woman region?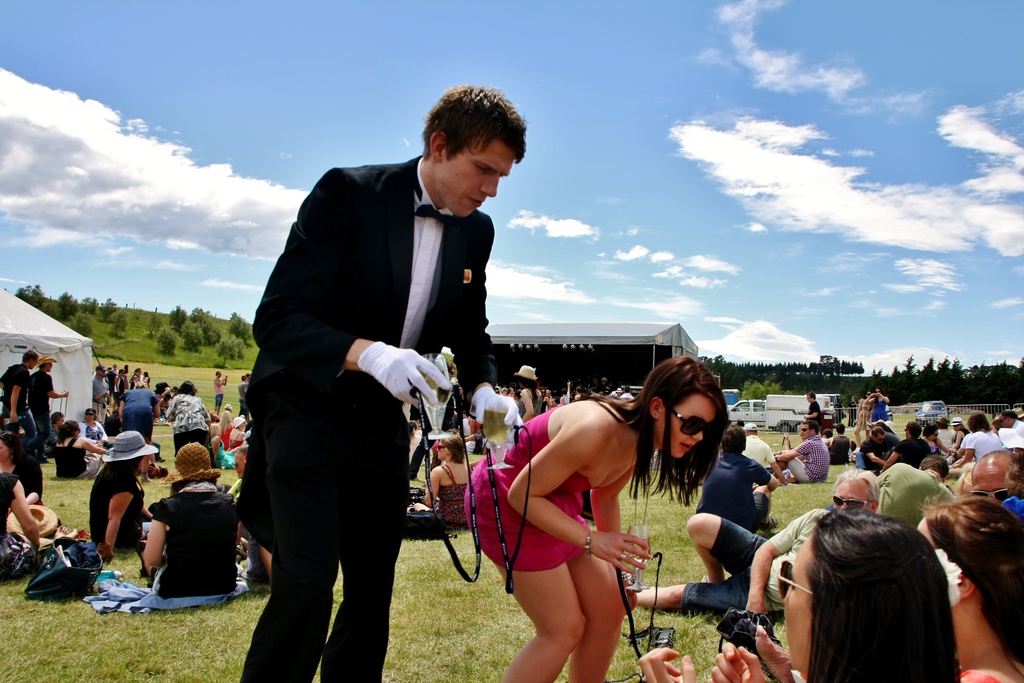
[left=513, top=363, right=544, bottom=420]
